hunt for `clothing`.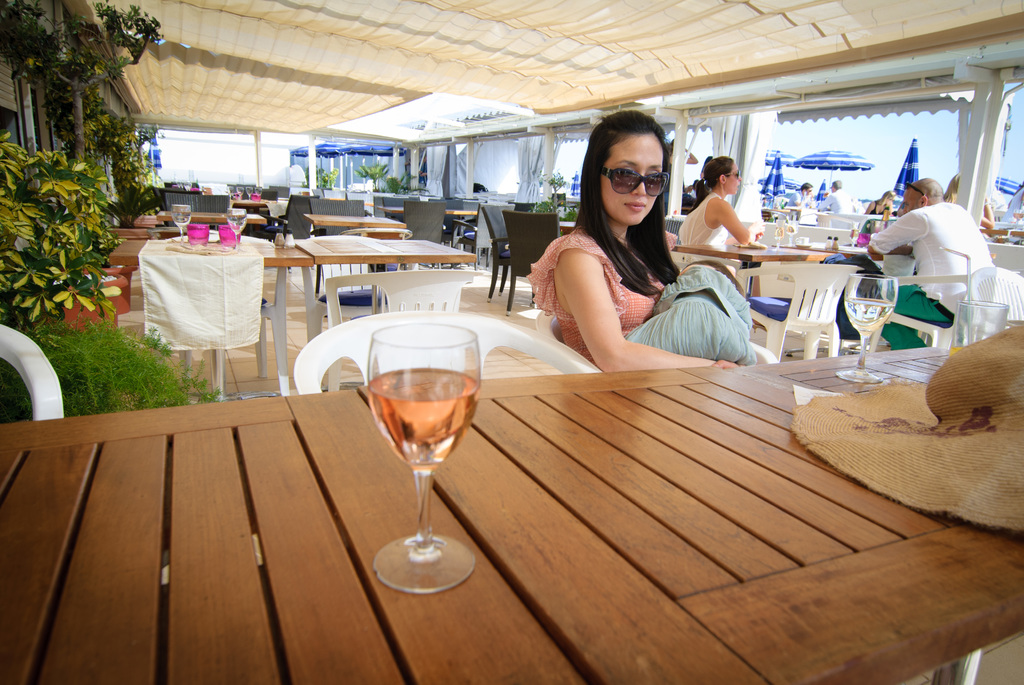
Hunted down at pyautogui.locateOnScreen(781, 187, 810, 207).
